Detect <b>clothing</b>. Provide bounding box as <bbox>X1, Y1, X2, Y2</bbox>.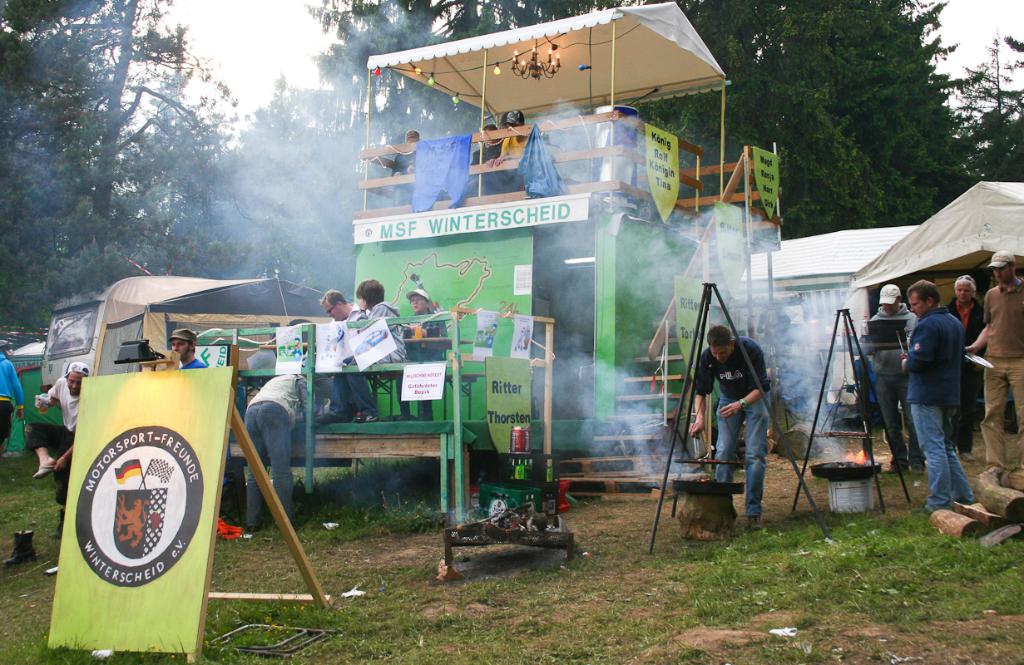
<bbox>970, 283, 1023, 353</bbox>.
